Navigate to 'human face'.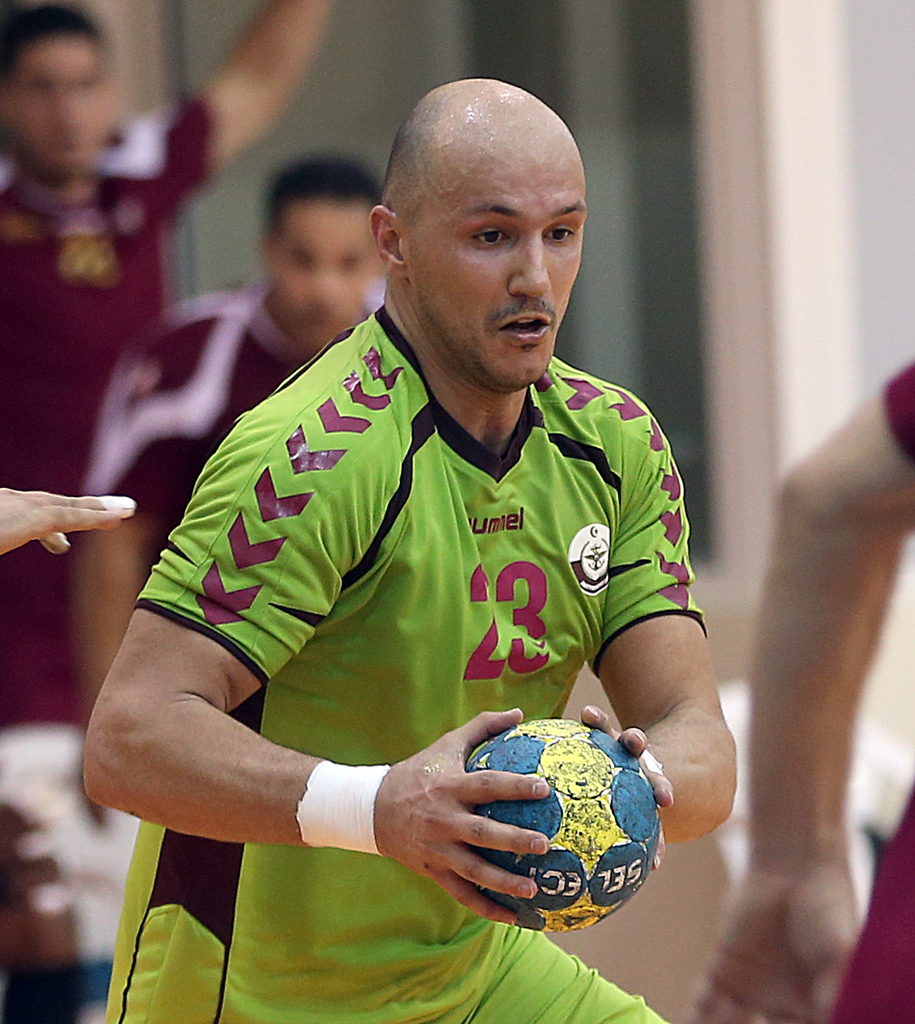
Navigation target: l=404, t=161, r=587, b=392.
